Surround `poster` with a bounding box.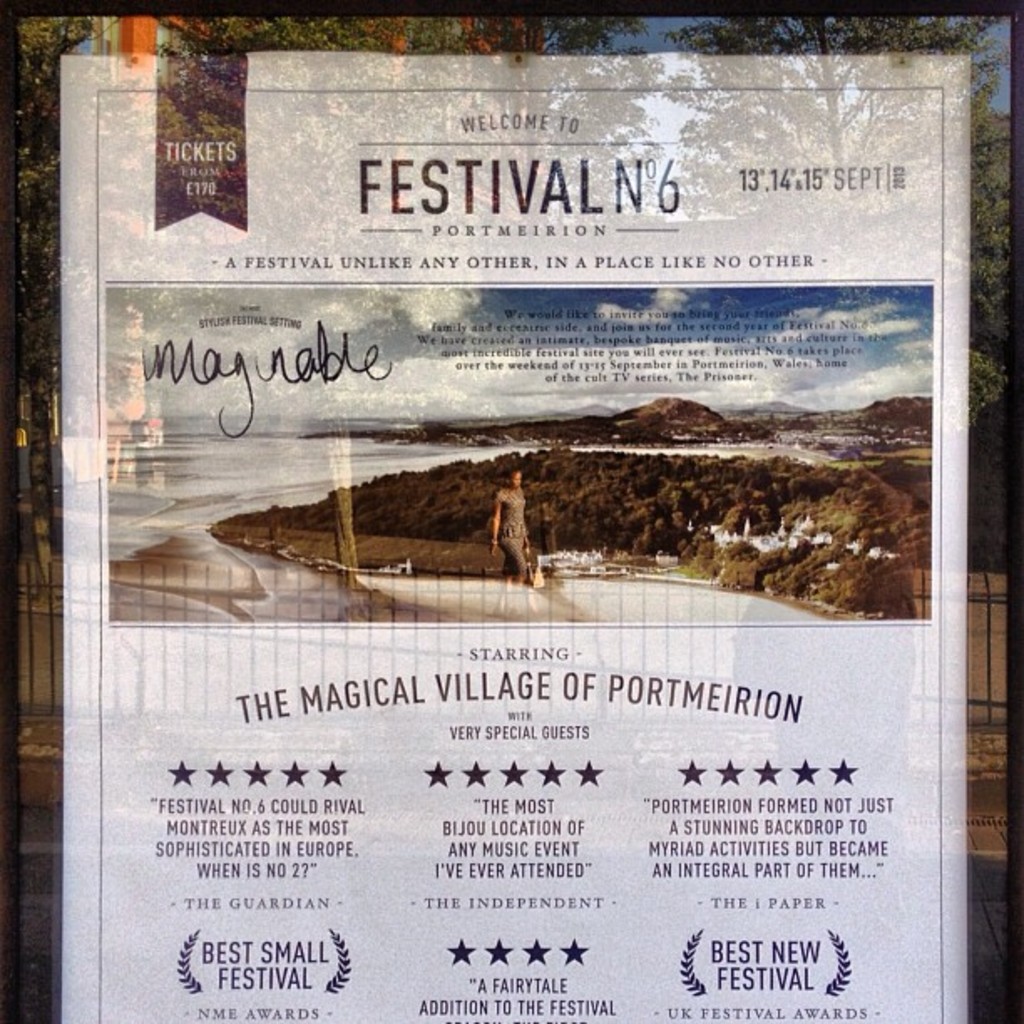
region(70, 38, 965, 1022).
